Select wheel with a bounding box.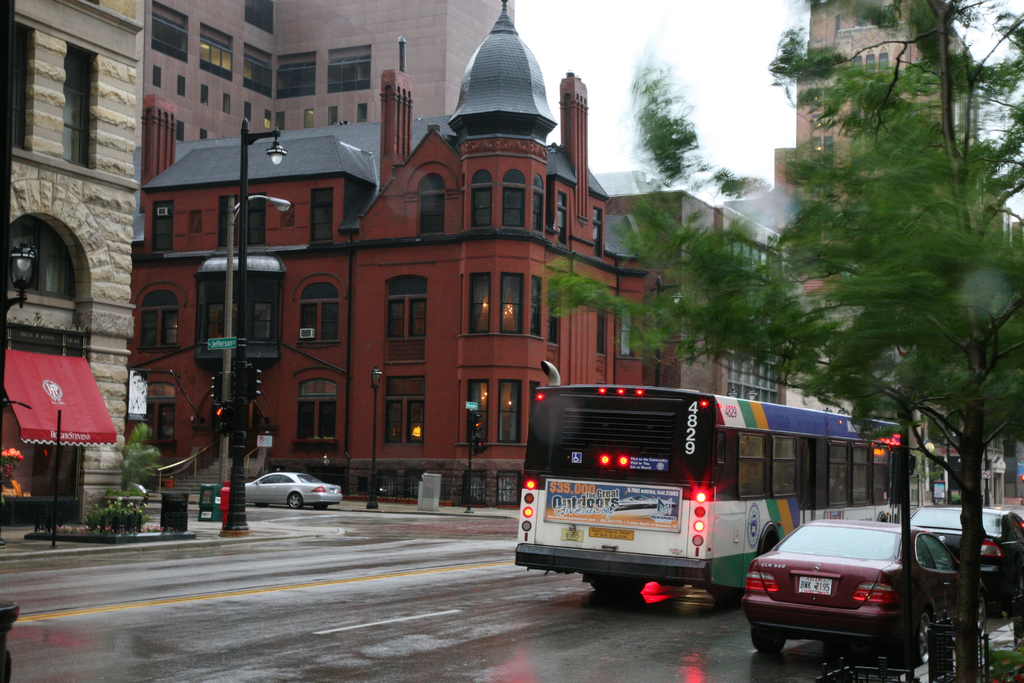
287 493 303 509.
